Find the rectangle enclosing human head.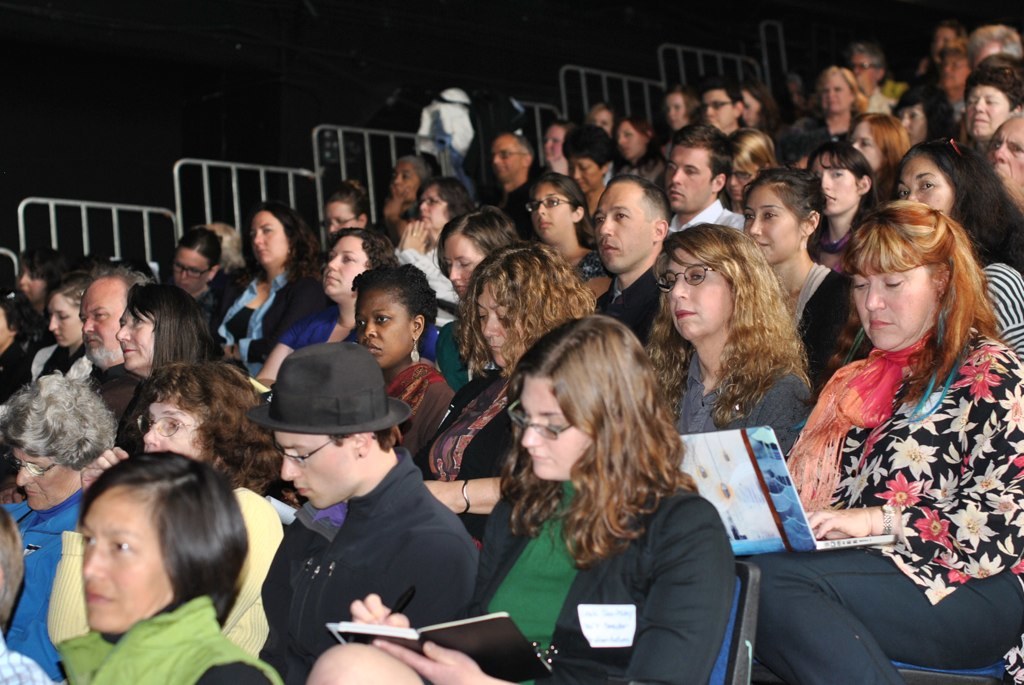
bbox(771, 112, 825, 166).
